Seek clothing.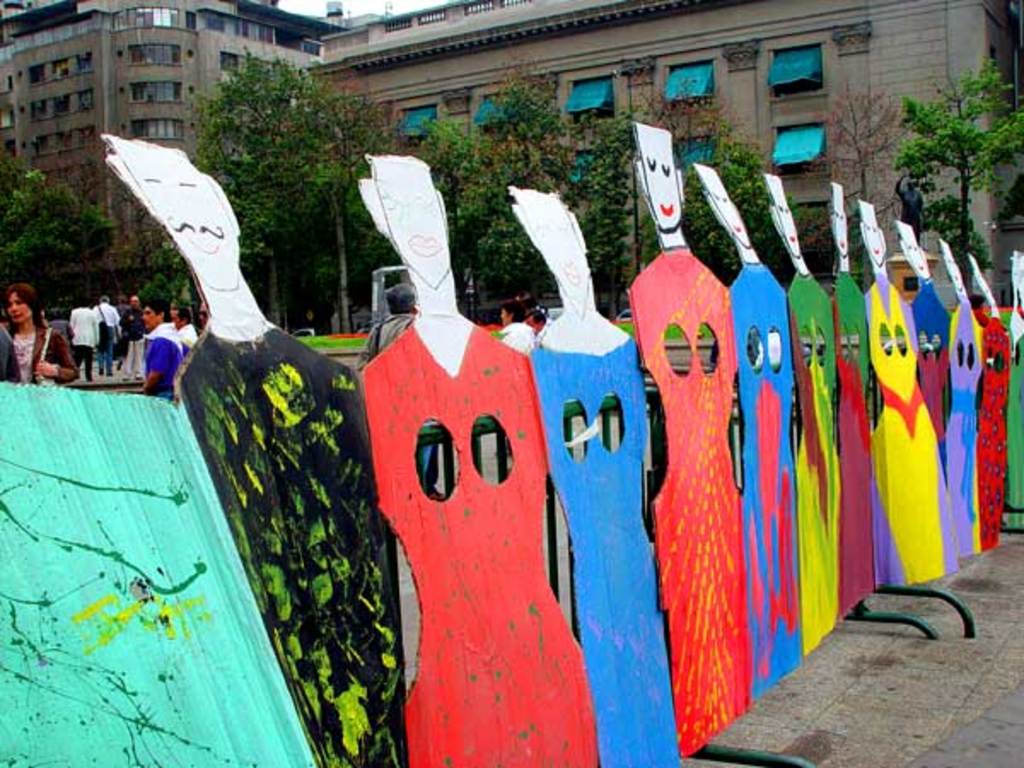
bbox=[358, 328, 597, 766].
